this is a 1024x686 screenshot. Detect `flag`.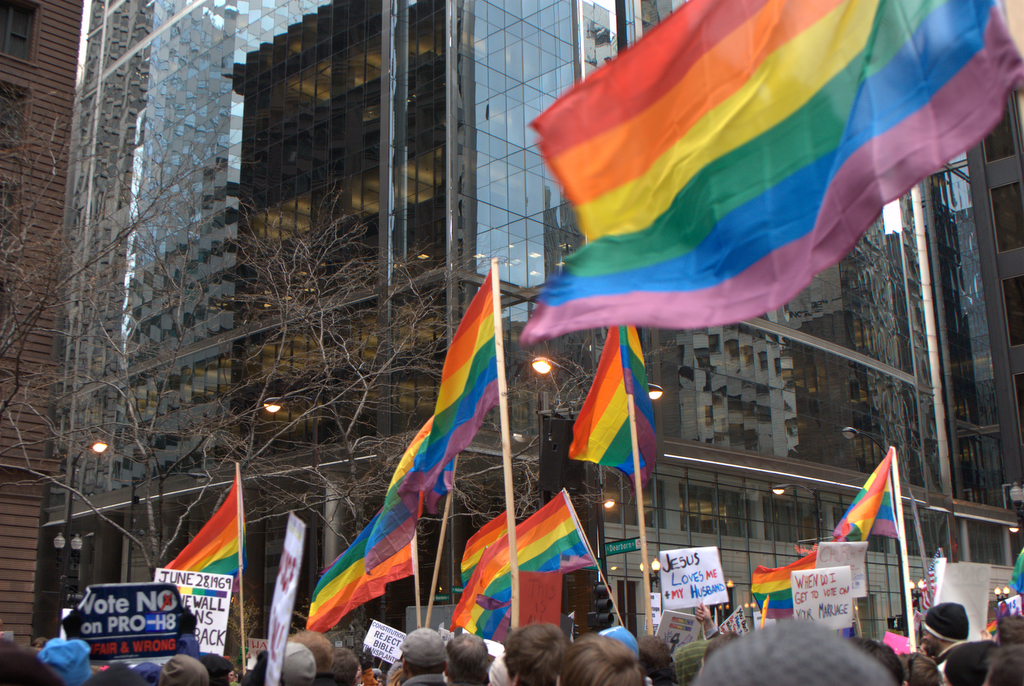
bbox=(827, 452, 892, 546).
